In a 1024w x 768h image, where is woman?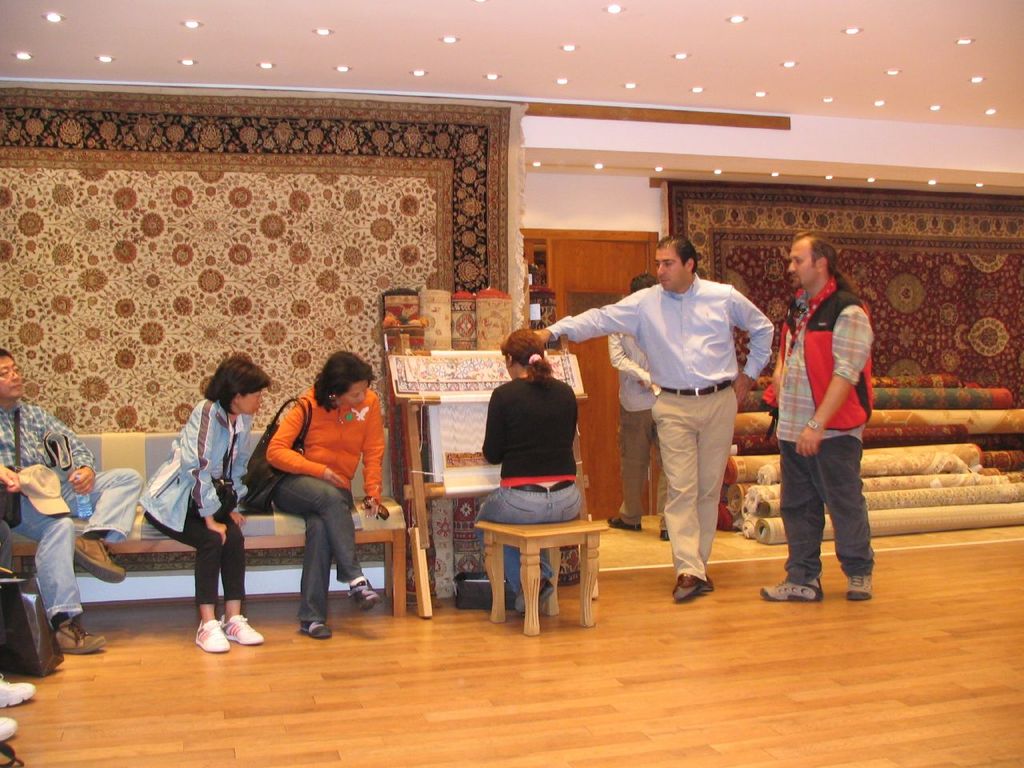
select_region(267, 350, 390, 640).
